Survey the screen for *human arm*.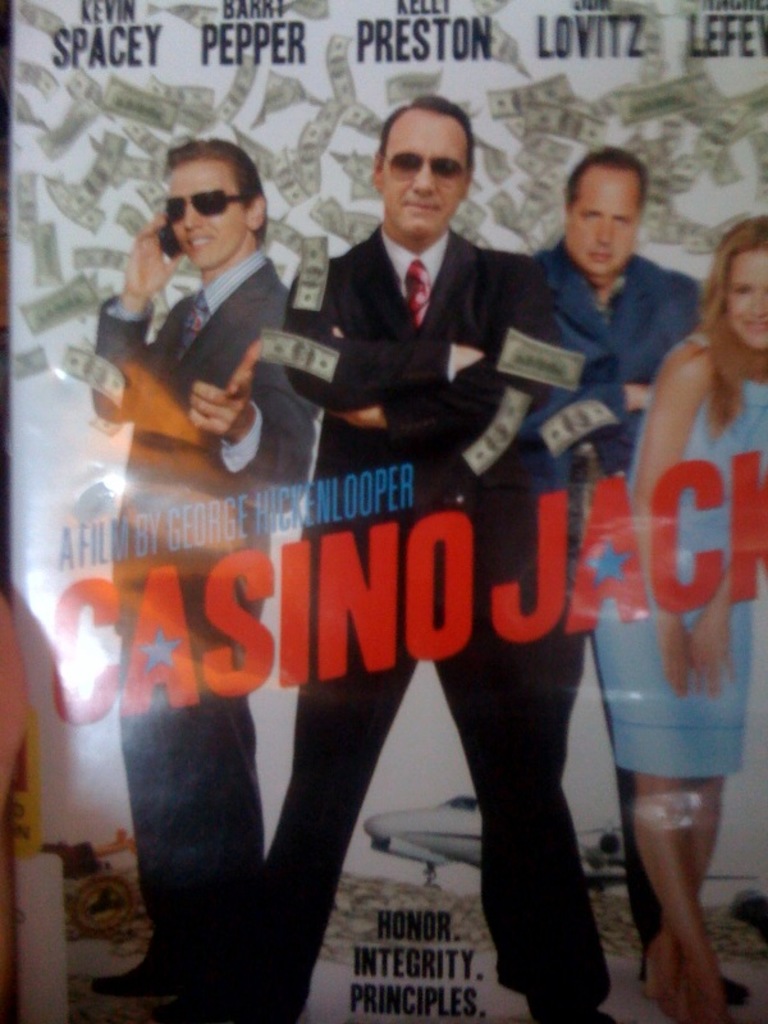
Survey found: locate(684, 556, 742, 690).
